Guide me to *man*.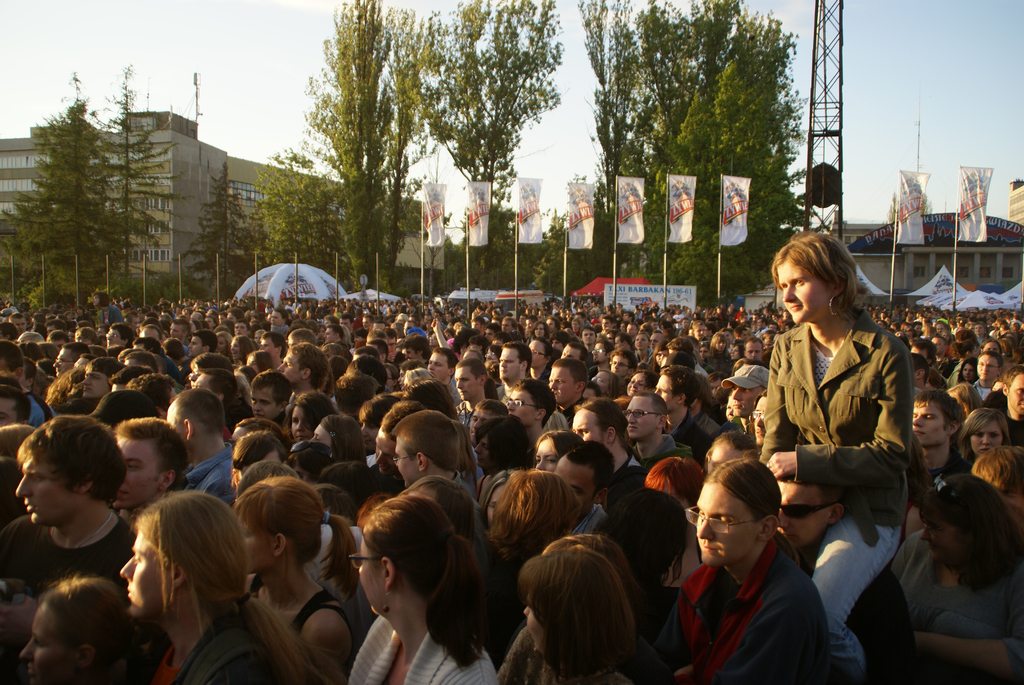
Guidance: rect(170, 320, 188, 343).
